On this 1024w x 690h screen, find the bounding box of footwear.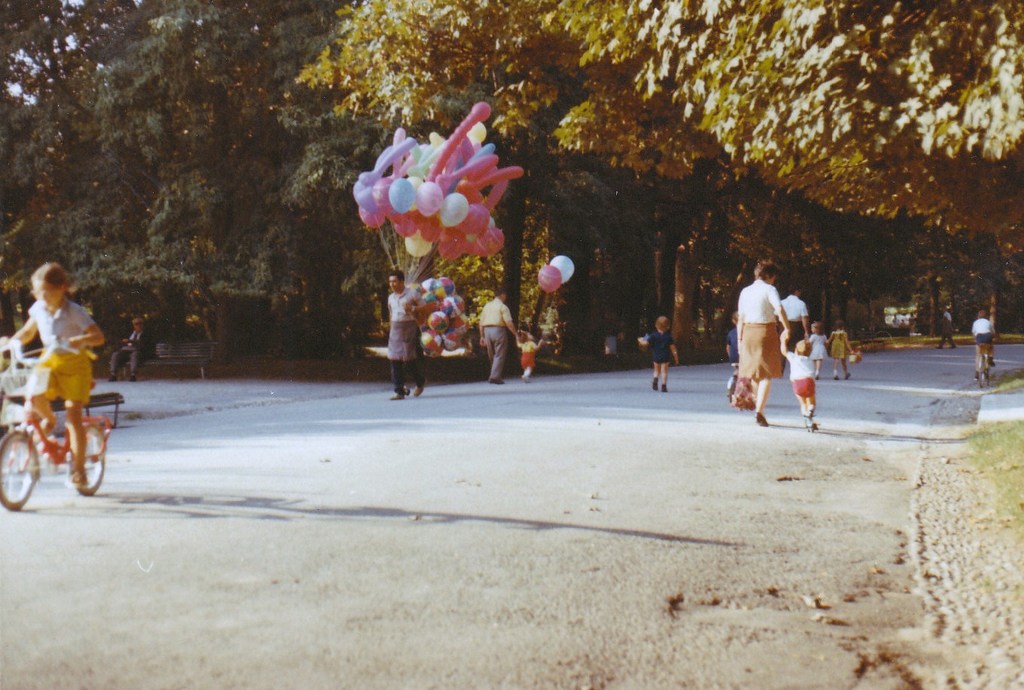
Bounding box: [651,381,658,393].
